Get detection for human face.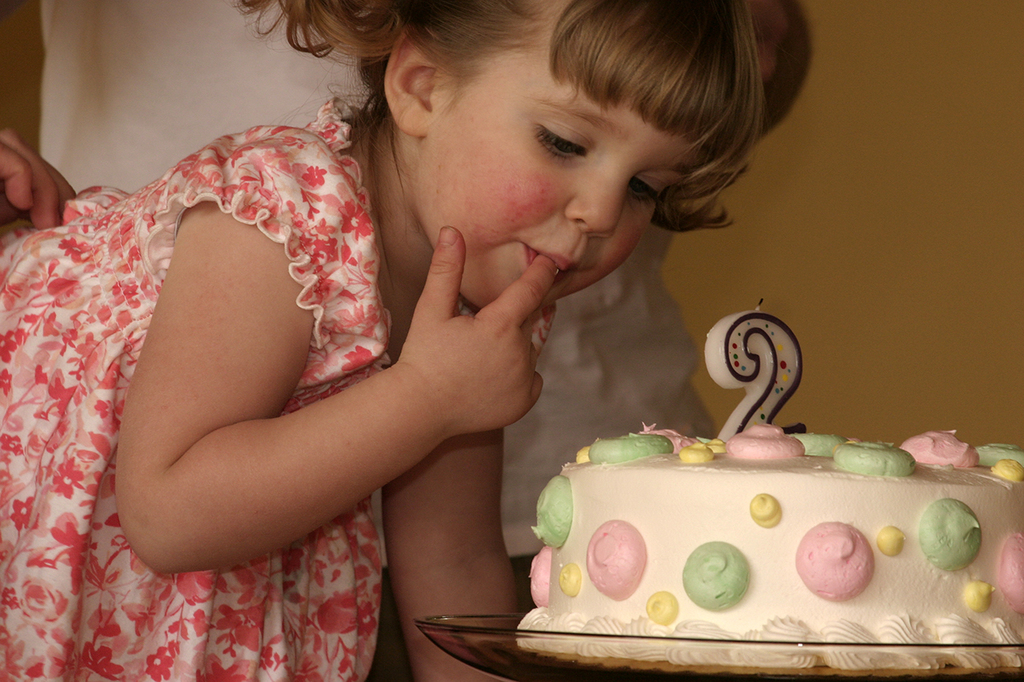
Detection: box(419, 0, 710, 310).
